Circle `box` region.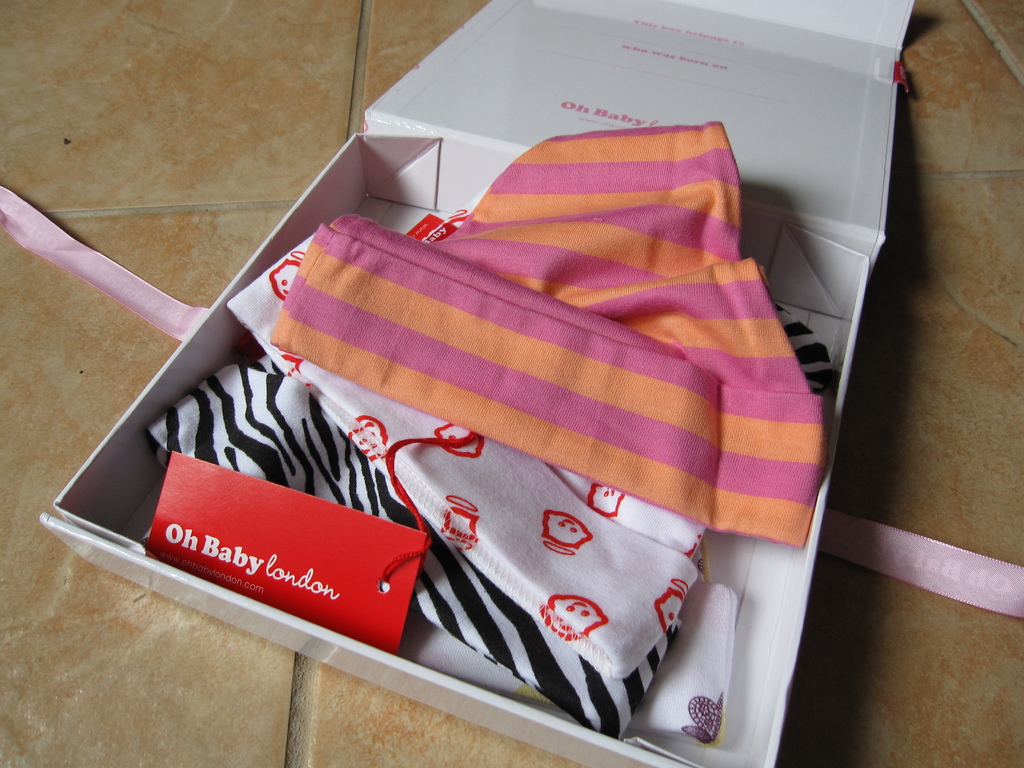
Region: BBox(45, 0, 915, 767).
